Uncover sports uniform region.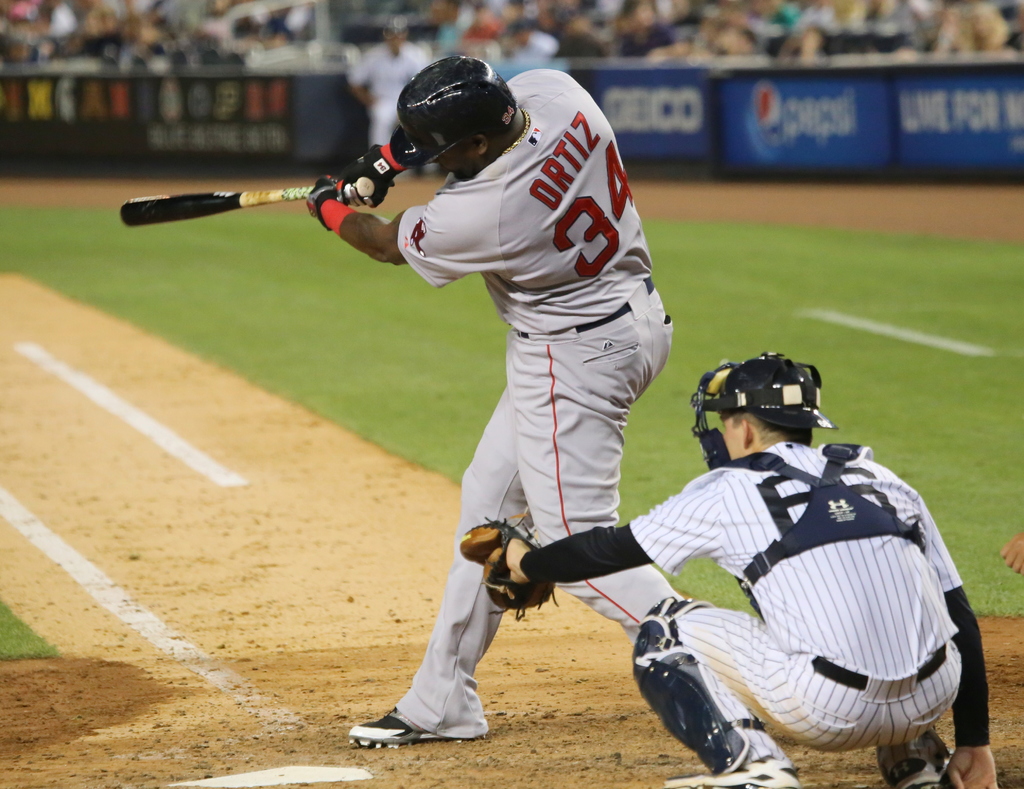
Uncovered: (left=458, top=351, right=991, bottom=788).
